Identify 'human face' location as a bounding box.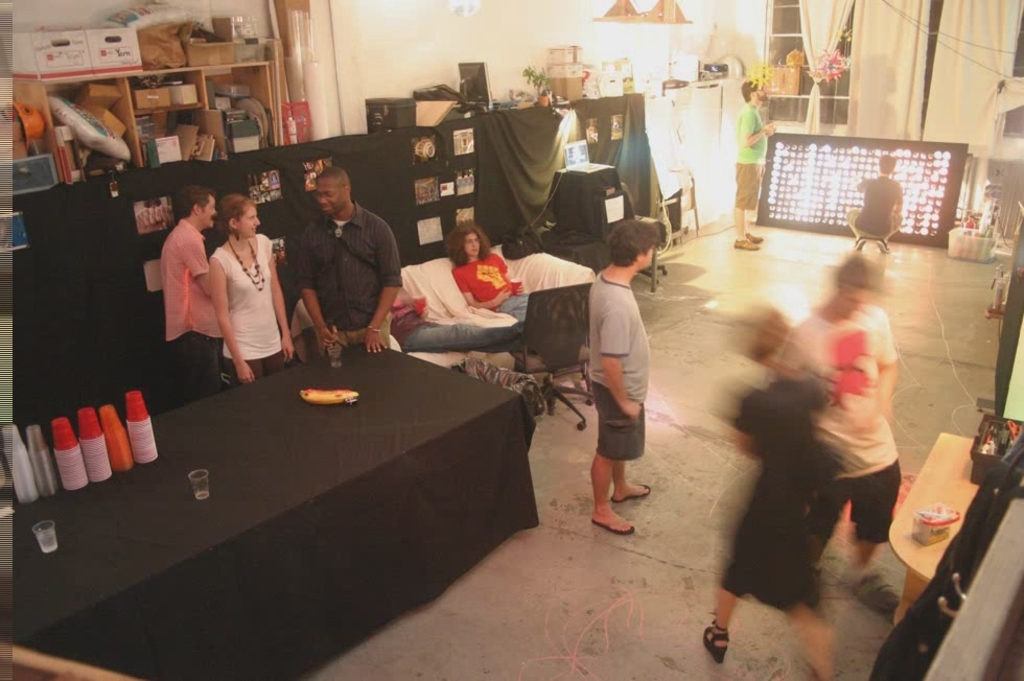
{"x1": 837, "y1": 281, "x2": 877, "y2": 319}.
